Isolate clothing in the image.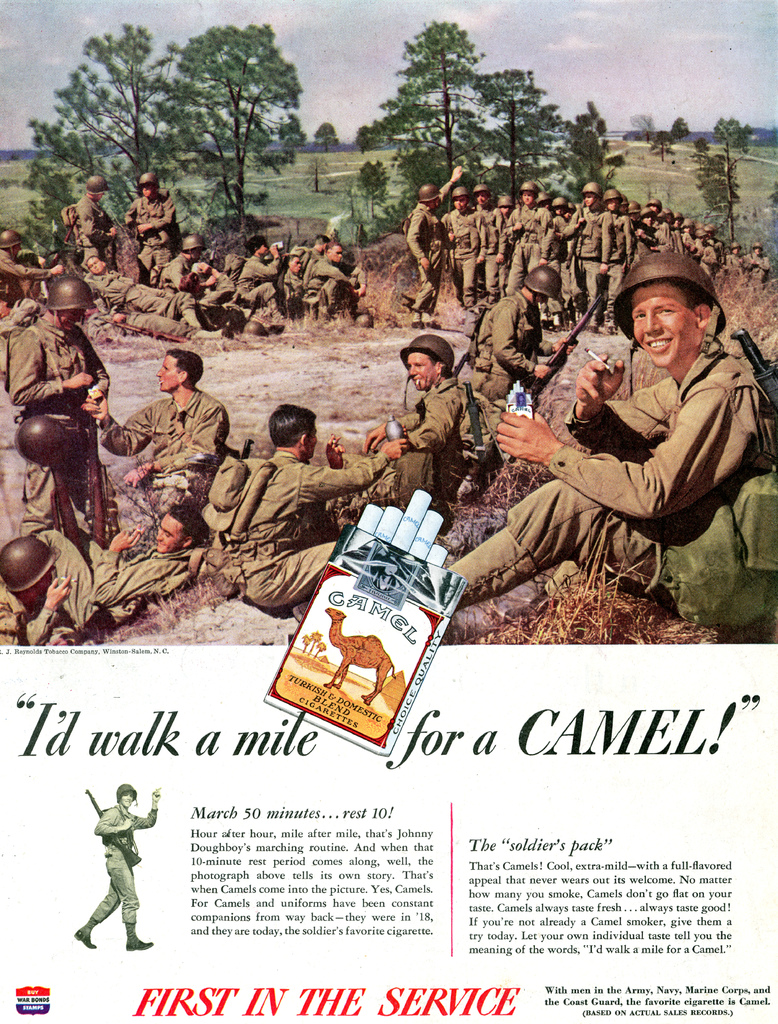
Isolated region: l=87, t=799, r=157, b=916.
